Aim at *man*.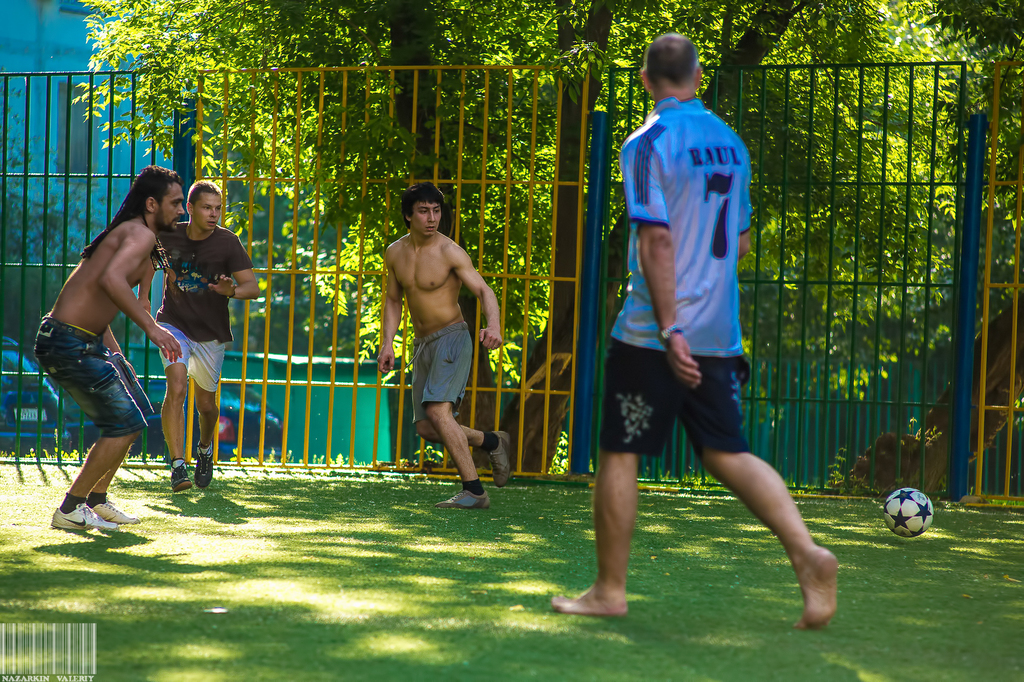
Aimed at {"x1": 137, "y1": 176, "x2": 264, "y2": 496}.
